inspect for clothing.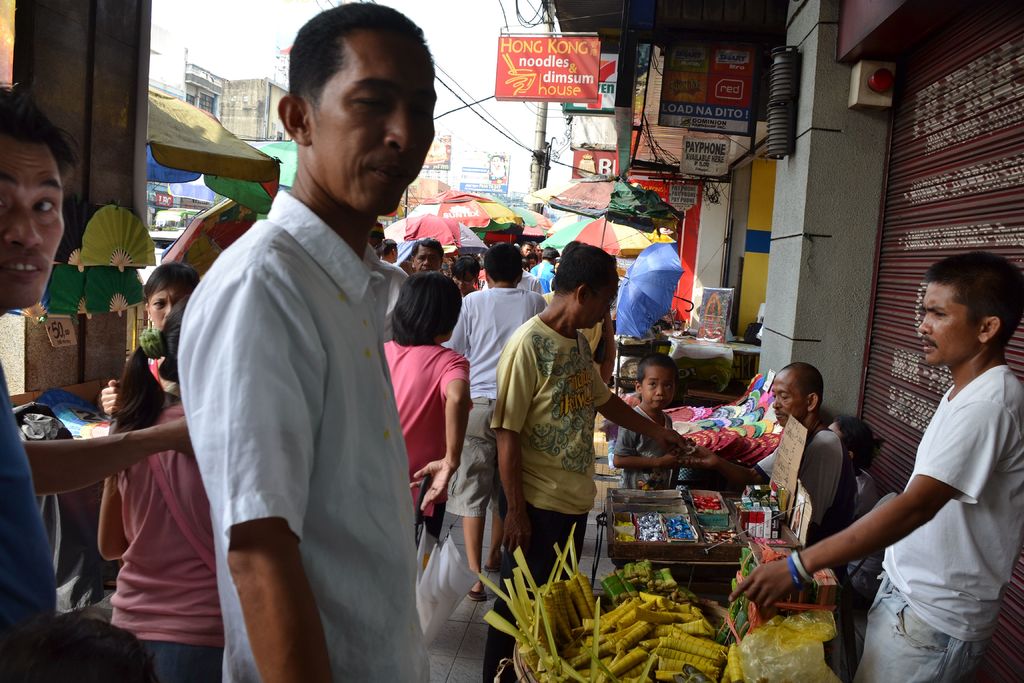
Inspection: <bbox>165, 133, 436, 661</bbox>.
